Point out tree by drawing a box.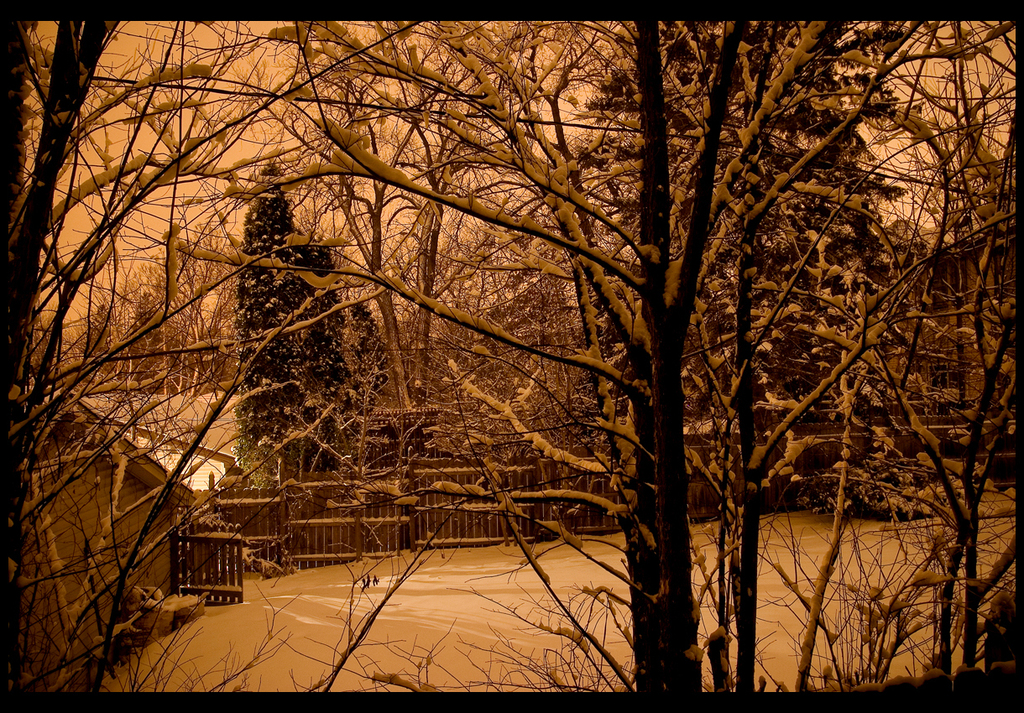
(0, 13, 306, 698).
